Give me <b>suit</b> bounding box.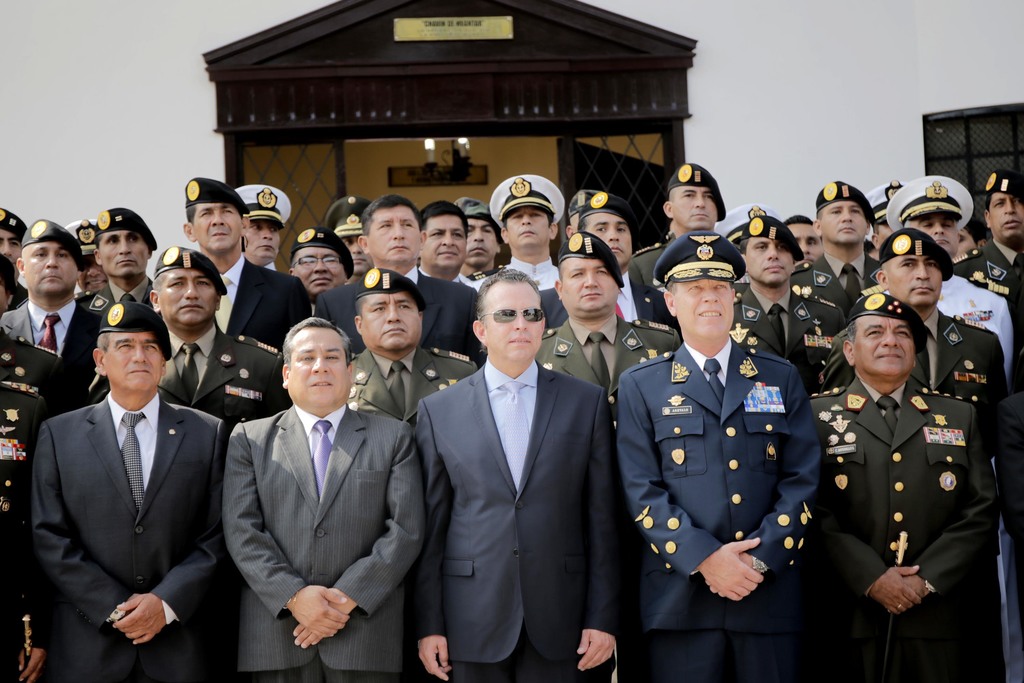
[535, 315, 682, 437].
